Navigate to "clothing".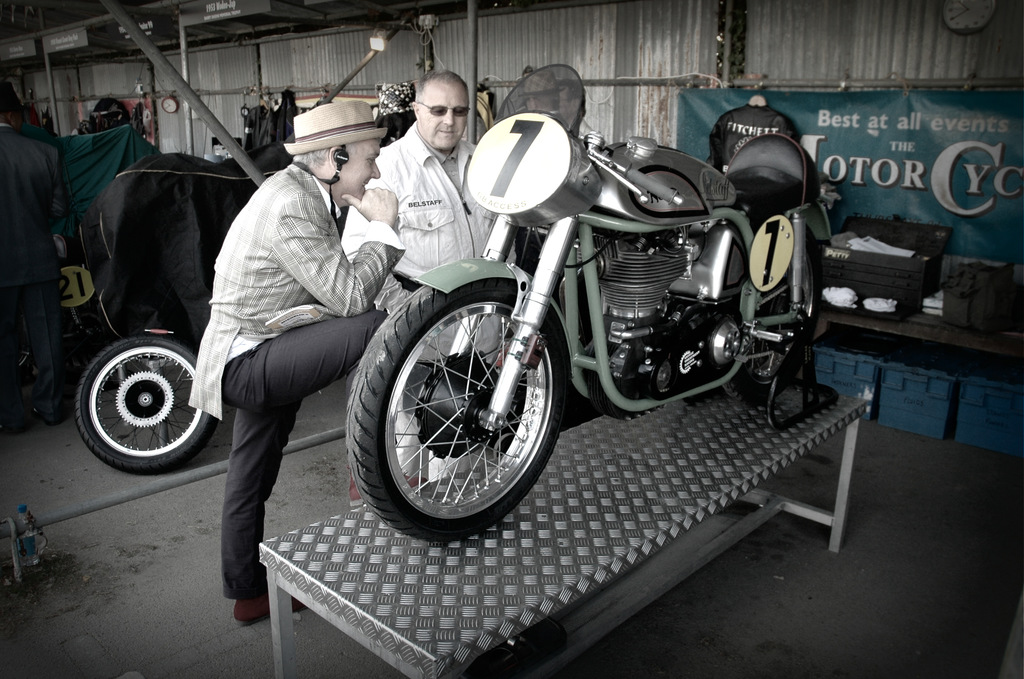
Navigation target: detection(186, 156, 411, 607).
